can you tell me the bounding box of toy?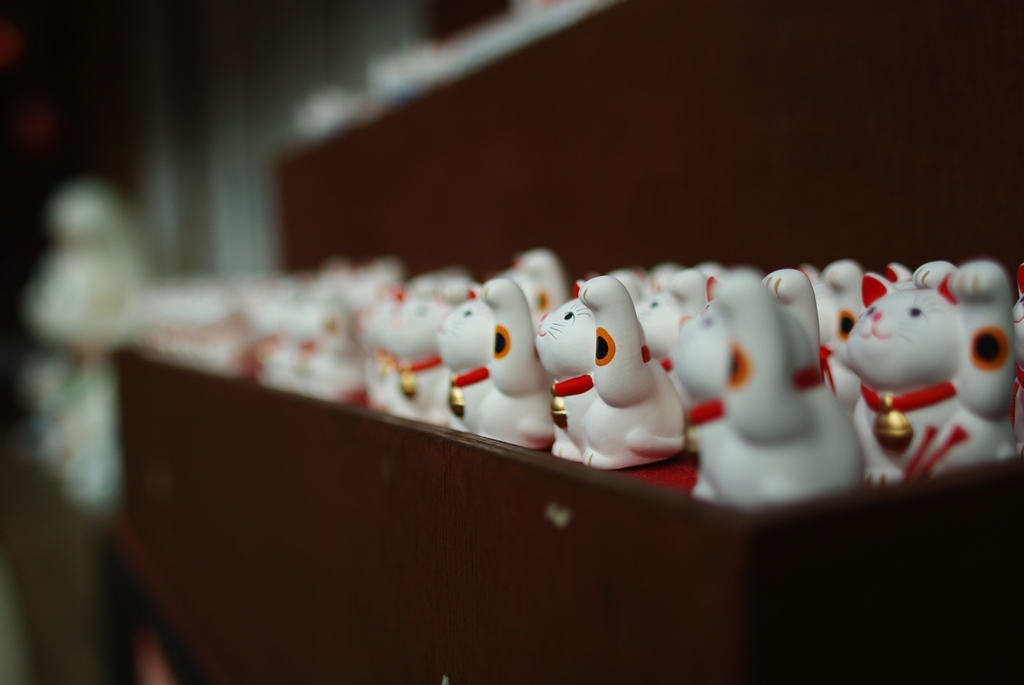
detection(861, 261, 960, 300).
